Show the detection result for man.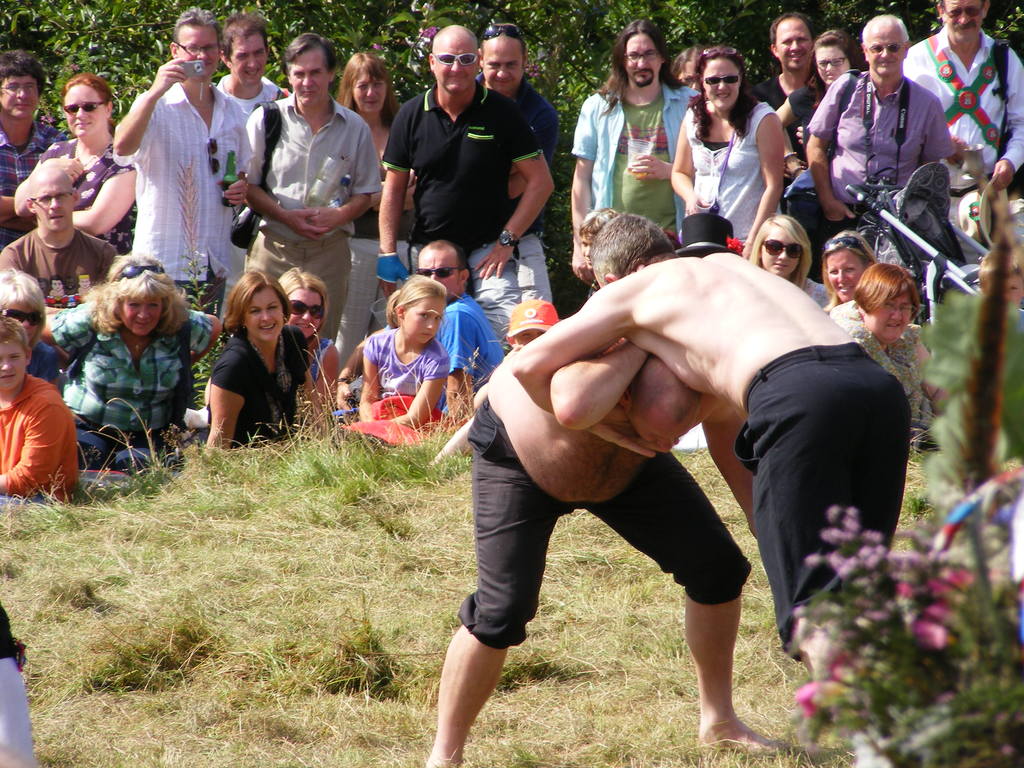
box(479, 28, 557, 305).
